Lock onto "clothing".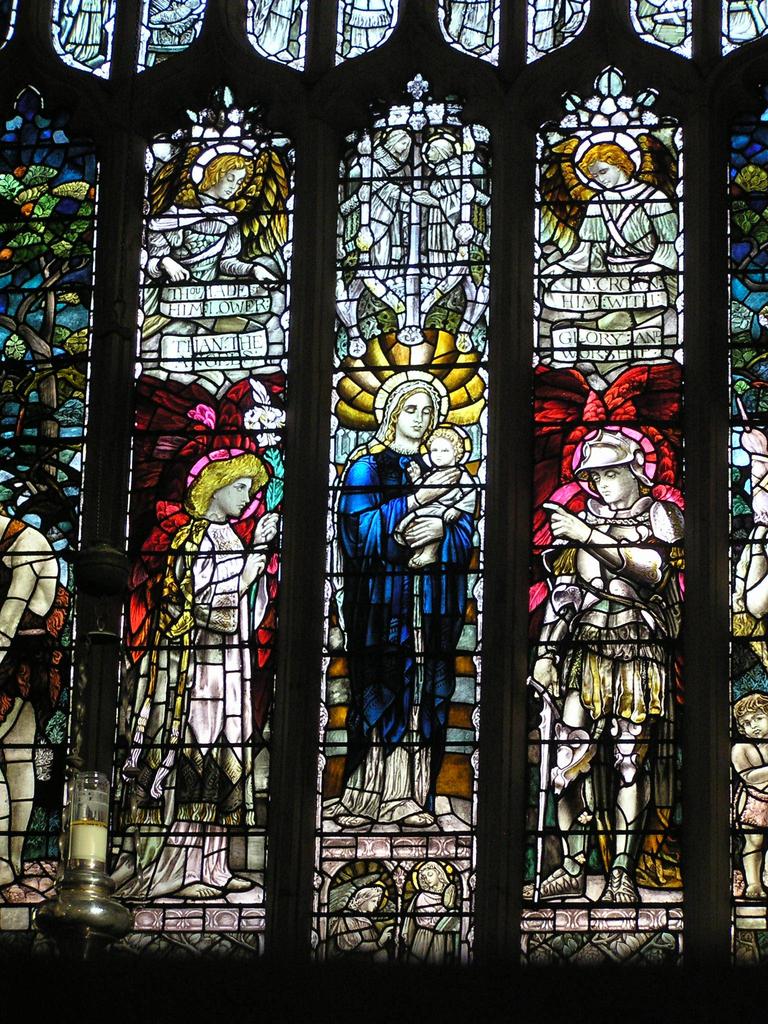
Locked: bbox=[544, 481, 688, 779].
